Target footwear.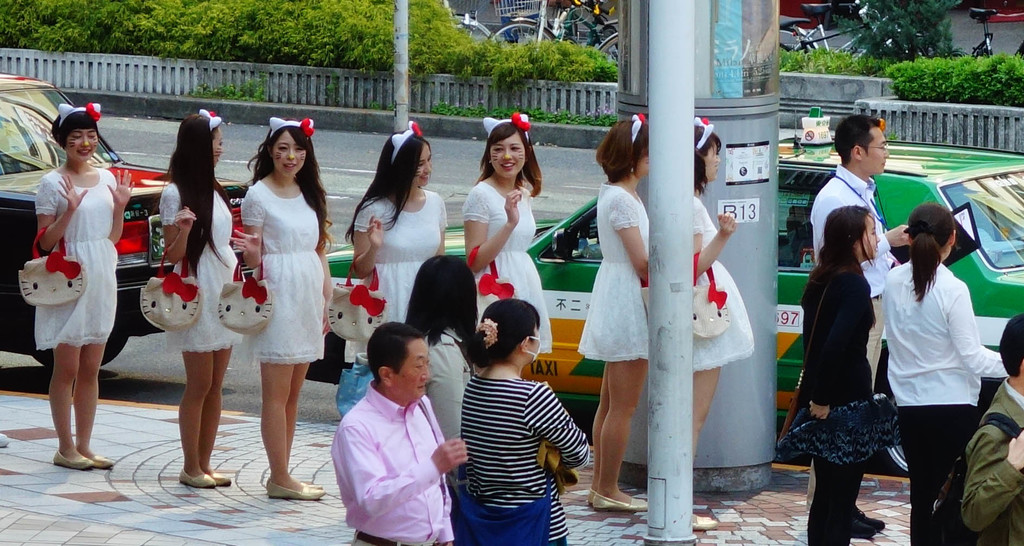
Target region: <bbox>0, 435, 8, 451</bbox>.
